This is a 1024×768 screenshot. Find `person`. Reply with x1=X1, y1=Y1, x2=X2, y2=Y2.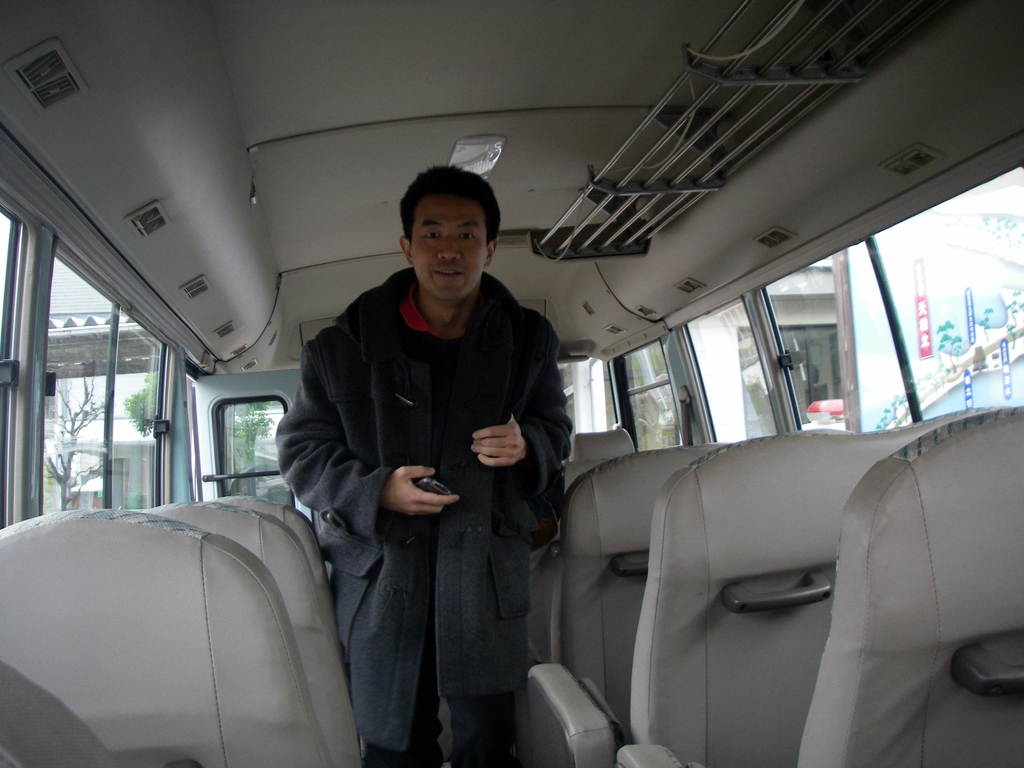
x1=291, y1=202, x2=564, y2=760.
